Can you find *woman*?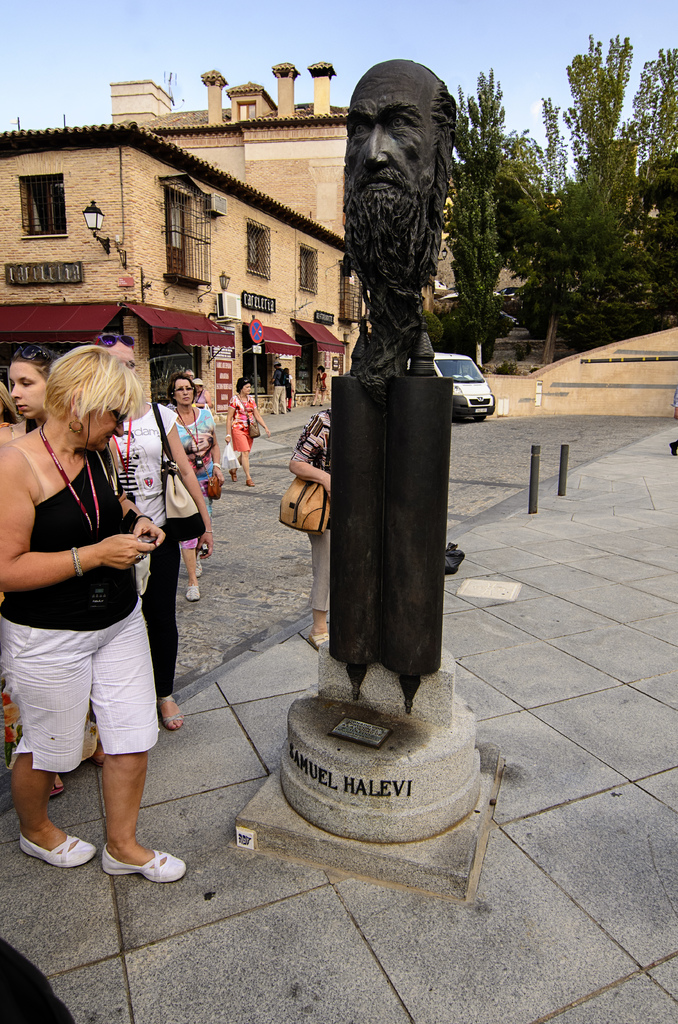
Yes, bounding box: [left=165, top=368, right=225, bottom=600].
